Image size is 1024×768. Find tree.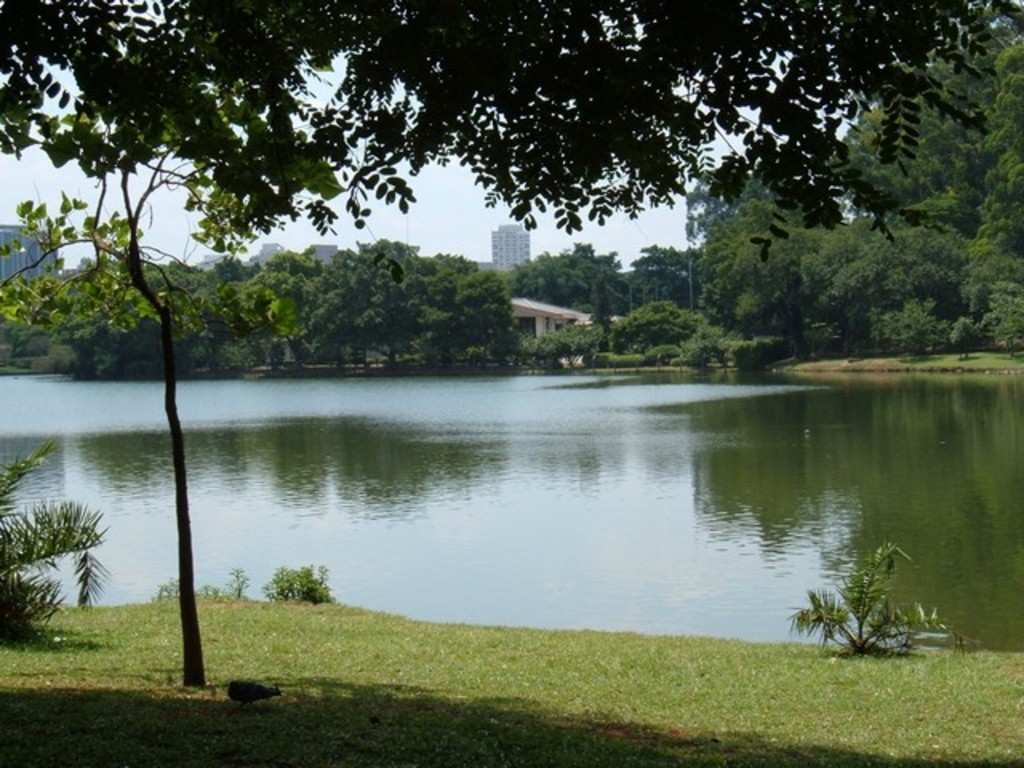
BBox(0, 430, 104, 635).
